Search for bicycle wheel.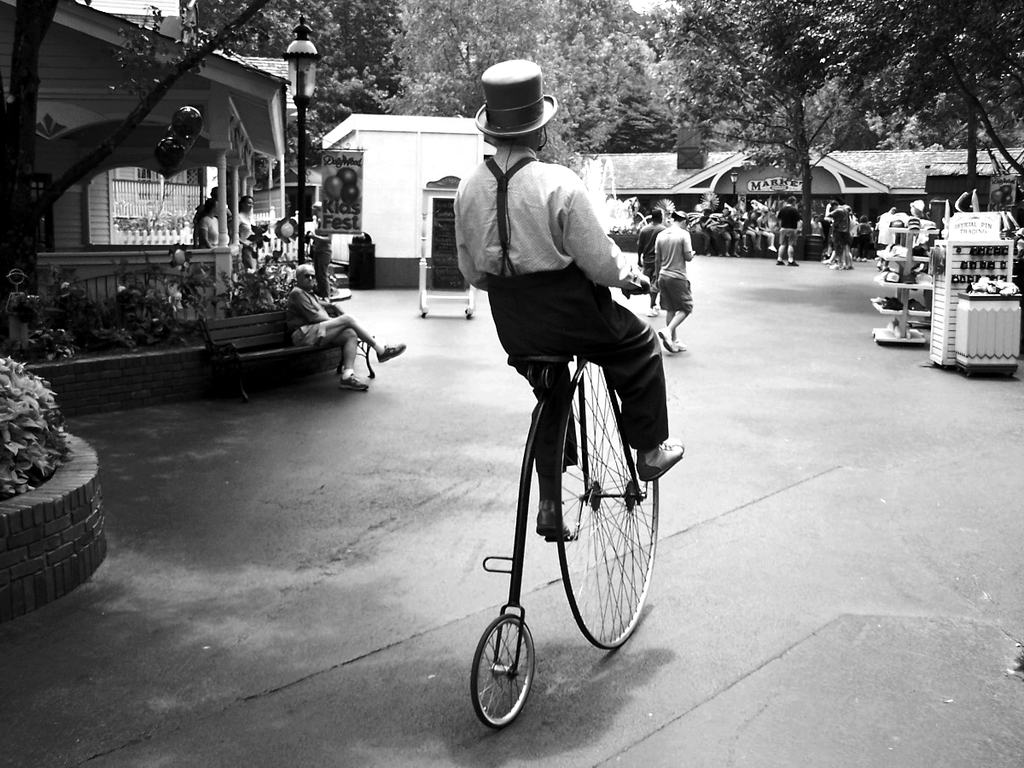
Found at 469/609/532/740.
